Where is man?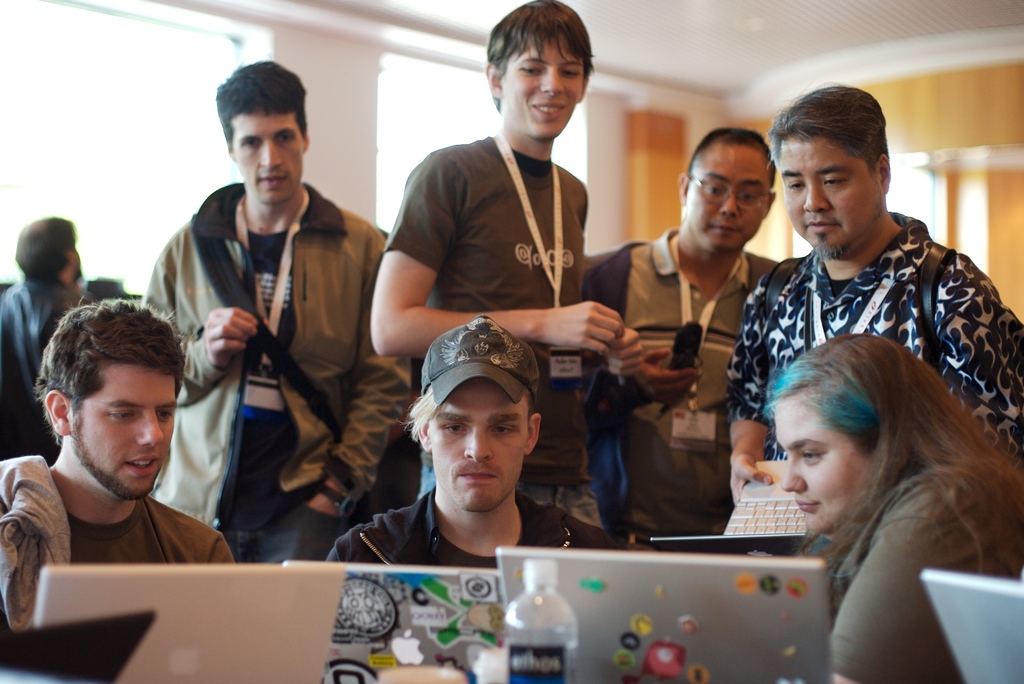
crop(0, 303, 246, 604).
